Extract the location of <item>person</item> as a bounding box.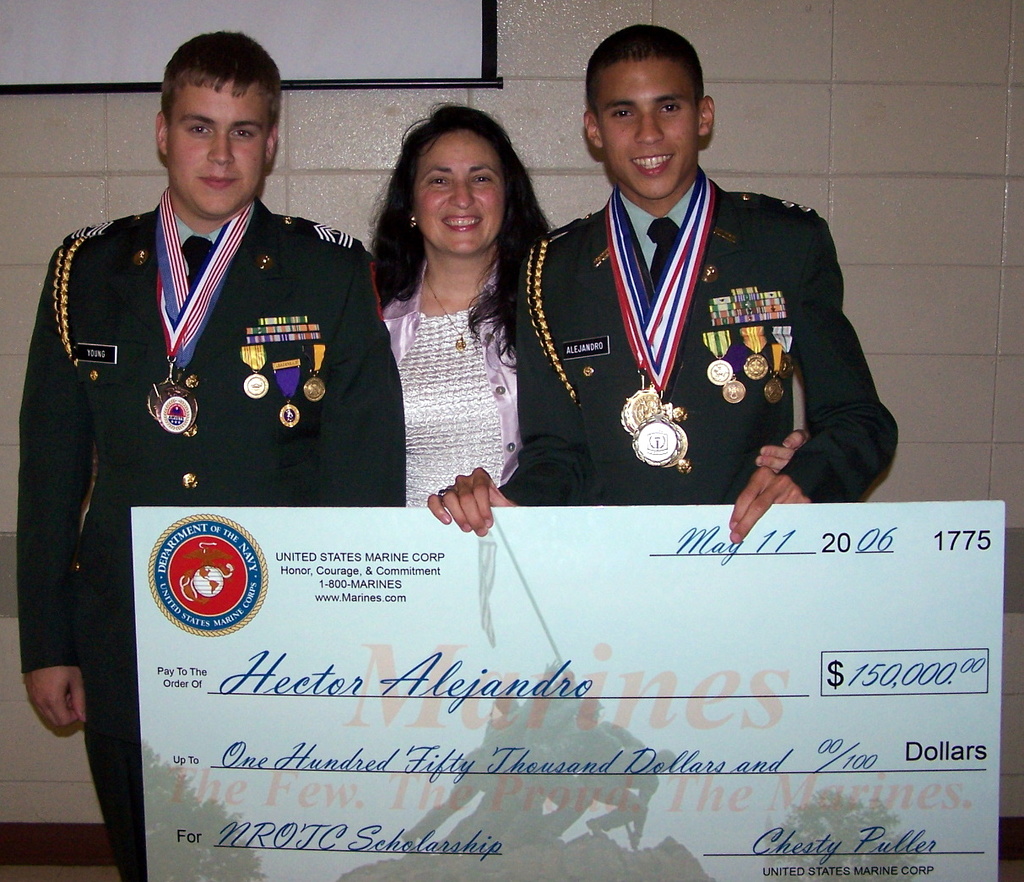
427,23,901,542.
